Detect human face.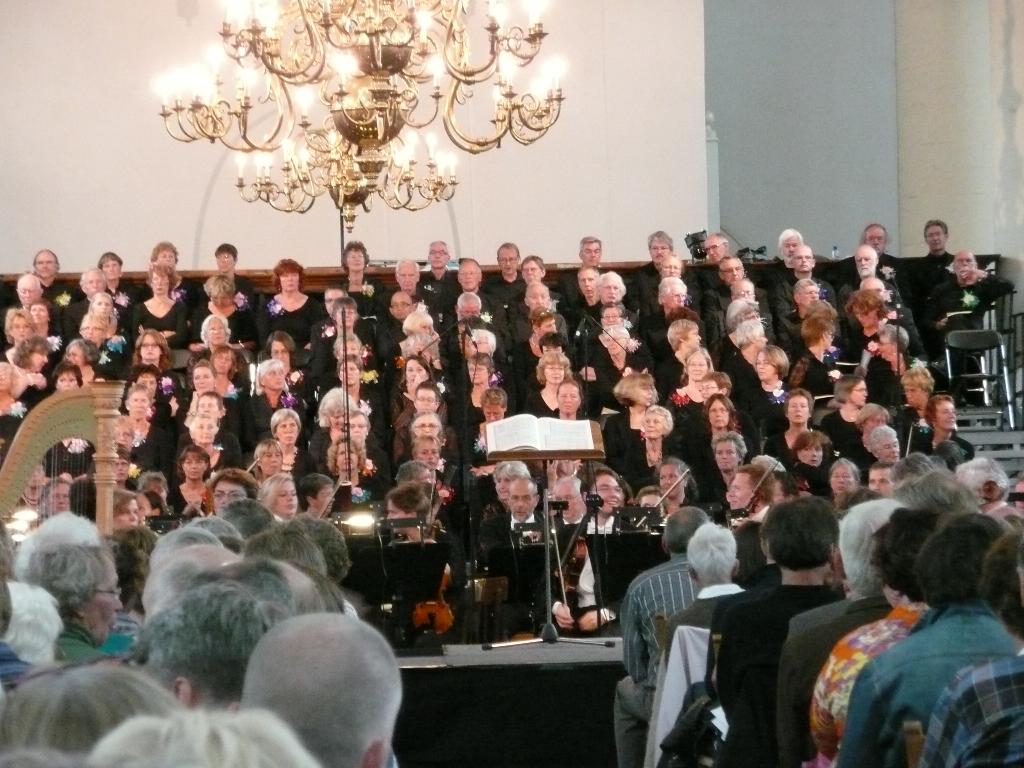
Detected at crop(389, 500, 406, 537).
